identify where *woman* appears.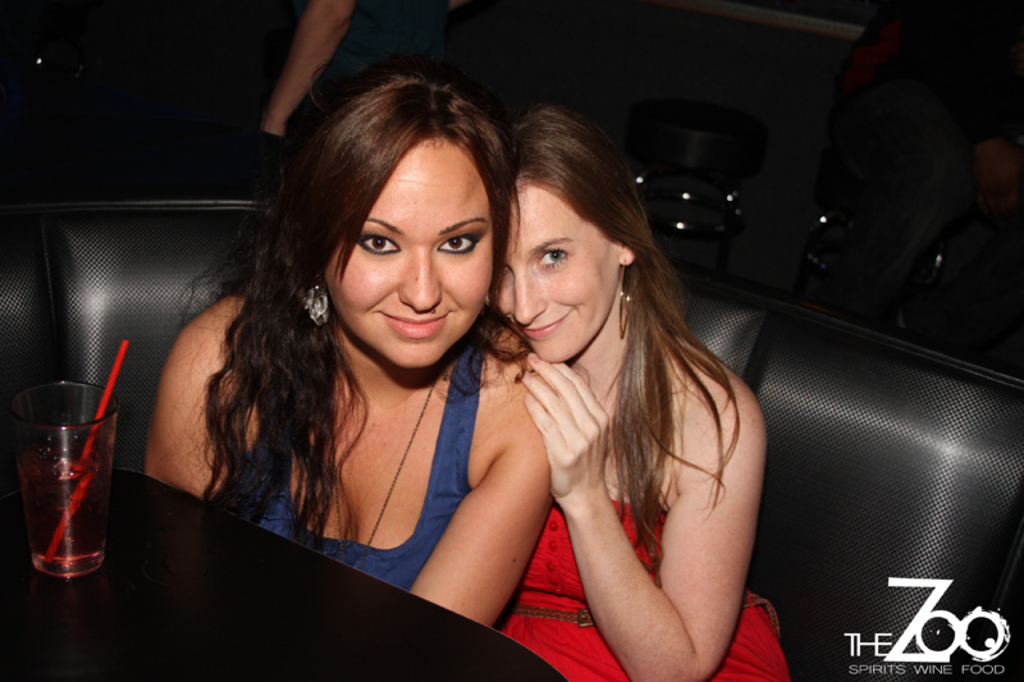
Appears at crop(128, 61, 603, 651).
